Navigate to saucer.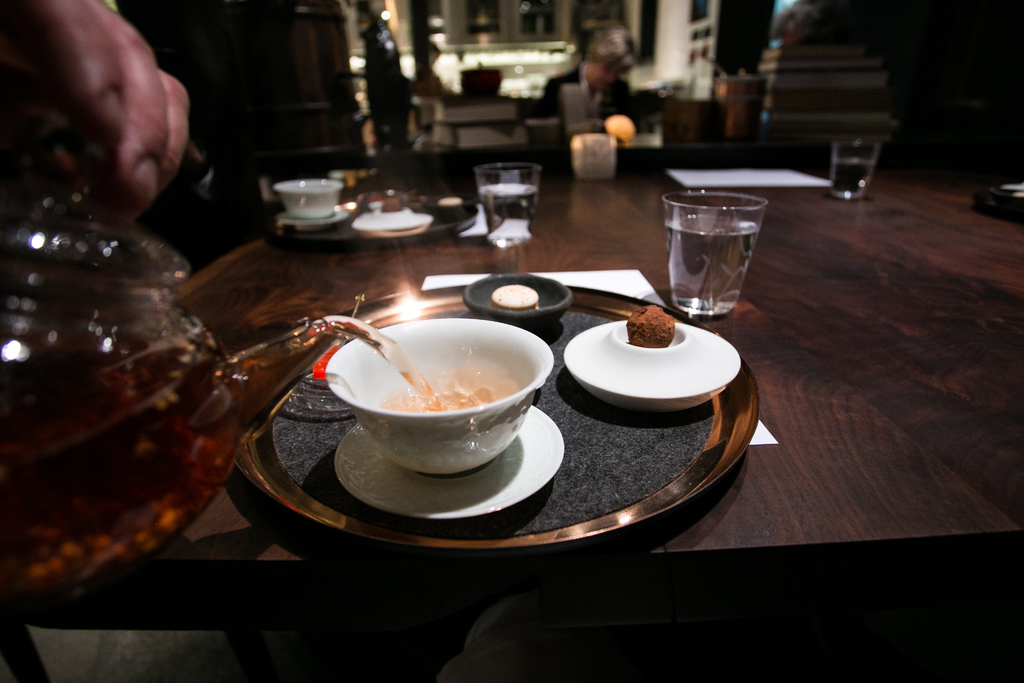
Navigation target: 332,423,561,518.
